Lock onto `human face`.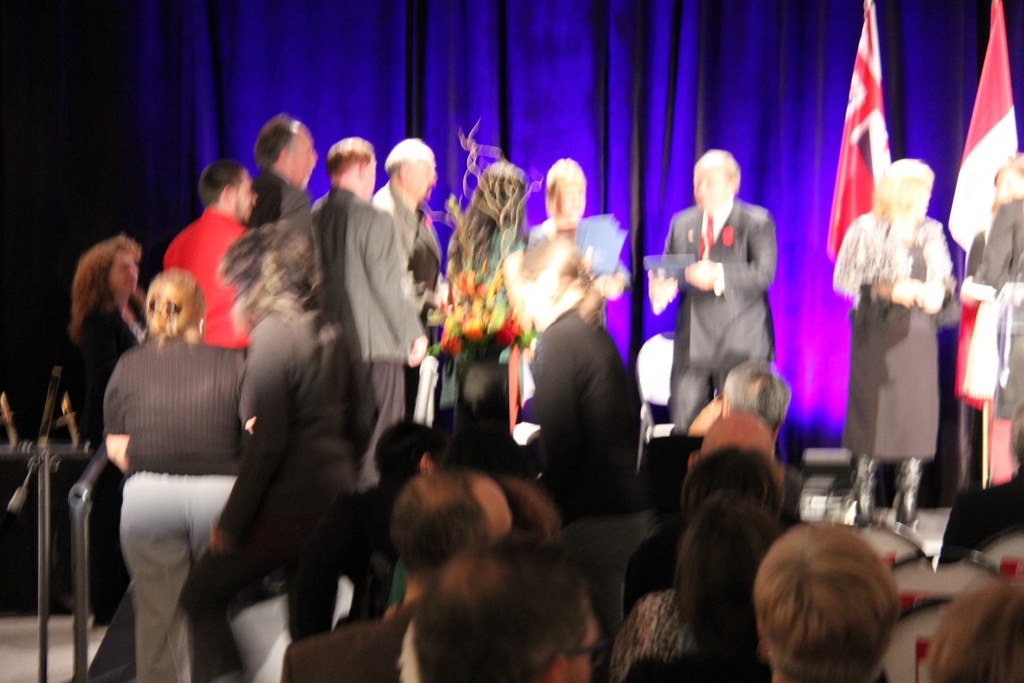
Locked: crop(234, 177, 256, 221).
